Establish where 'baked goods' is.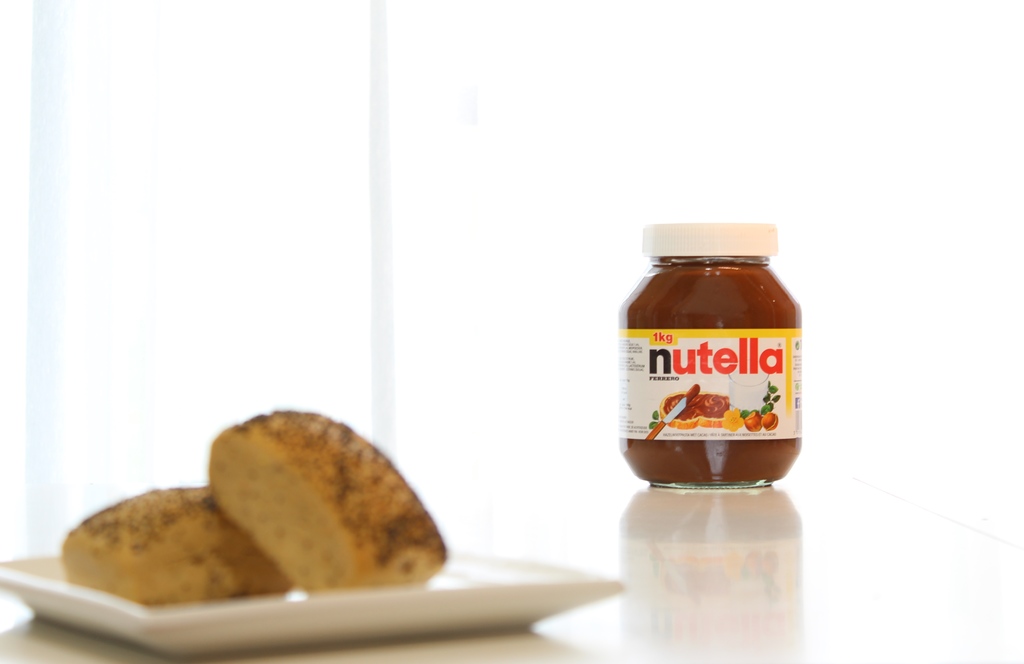
Established at detection(209, 407, 446, 586).
